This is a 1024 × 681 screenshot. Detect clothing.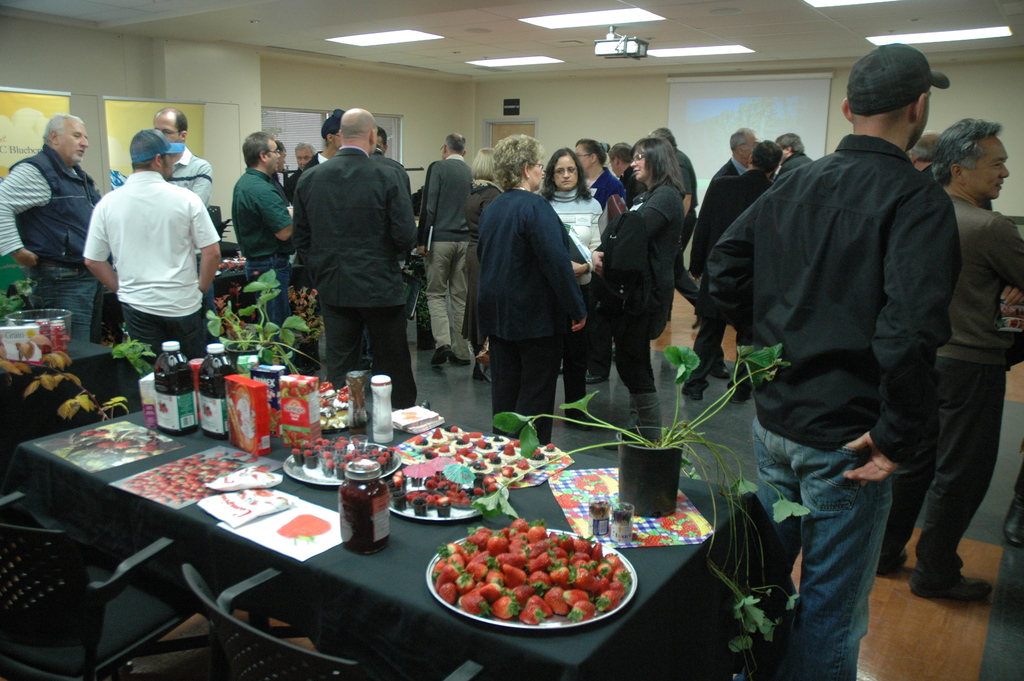
box(707, 133, 962, 680).
